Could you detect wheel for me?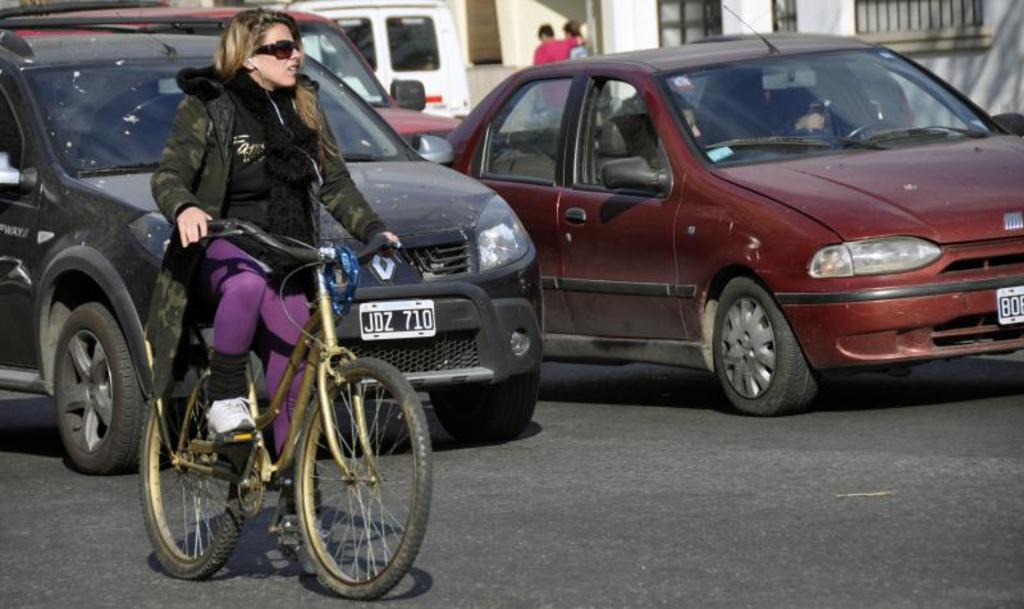
Detection result: Rect(297, 352, 443, 608).
